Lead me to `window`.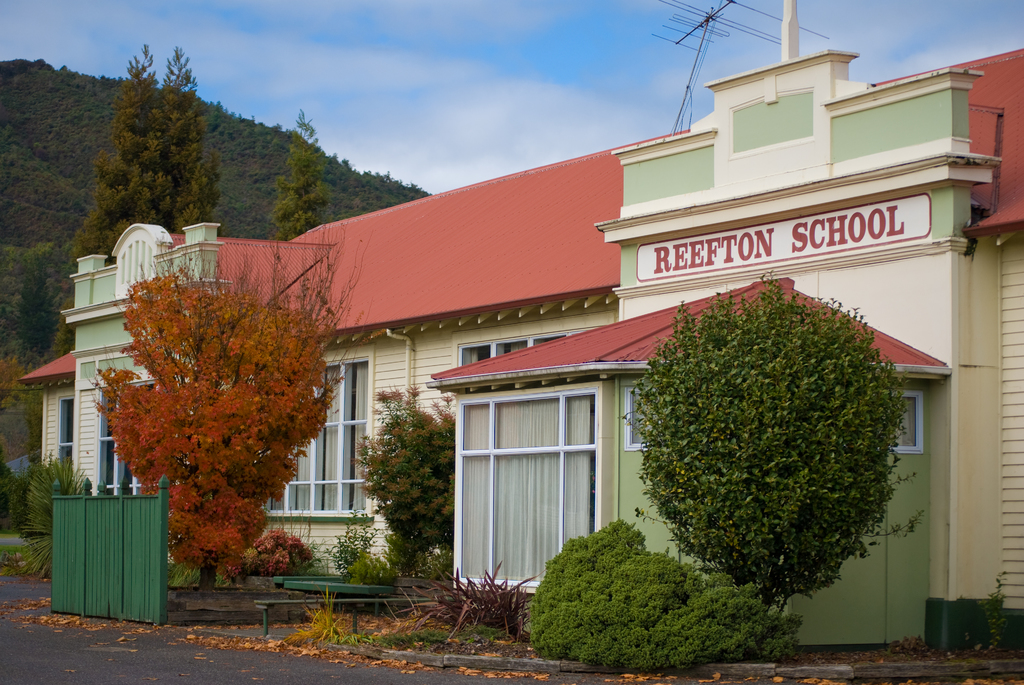
Lead to left=253, top=345, right=371, bottom=517.
